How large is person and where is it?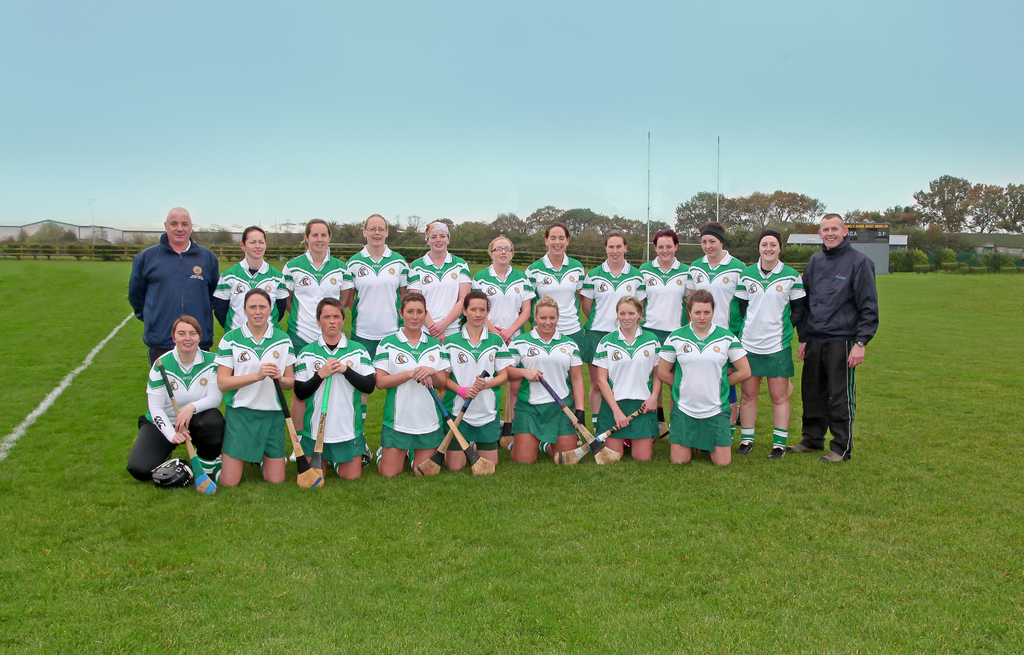
Bounding box: {"x1": 126, "y1": 204, "x2": 231, "y2": 376}.
